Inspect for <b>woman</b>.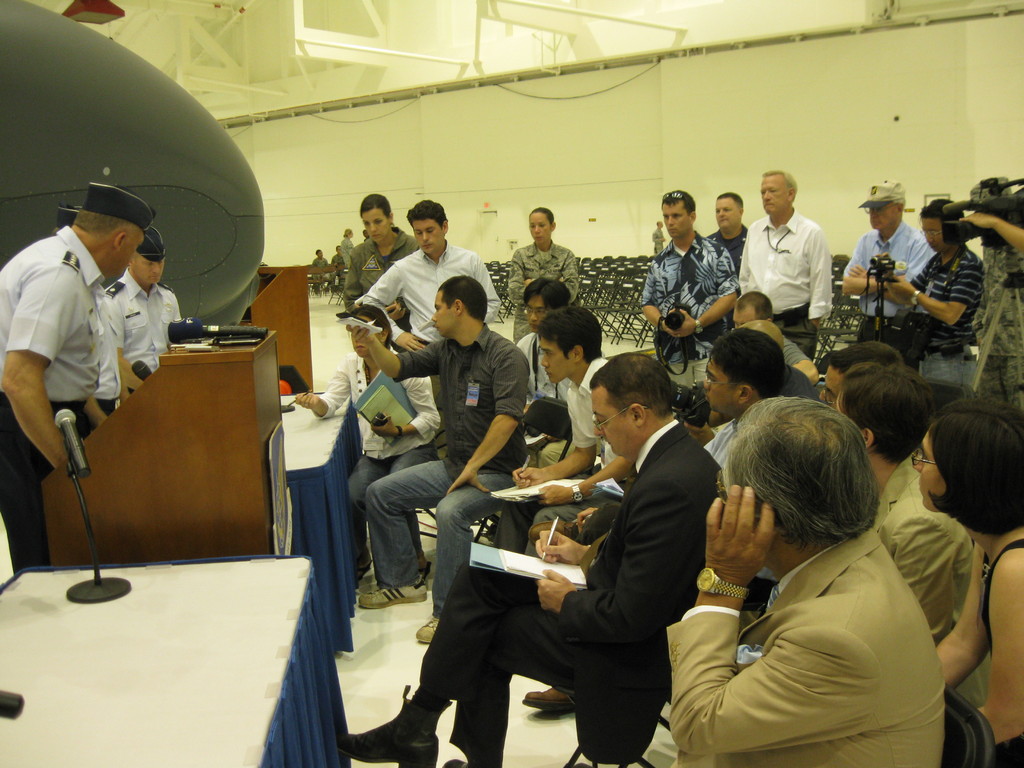
Inspection: rect(341, 193, 420, 344).
